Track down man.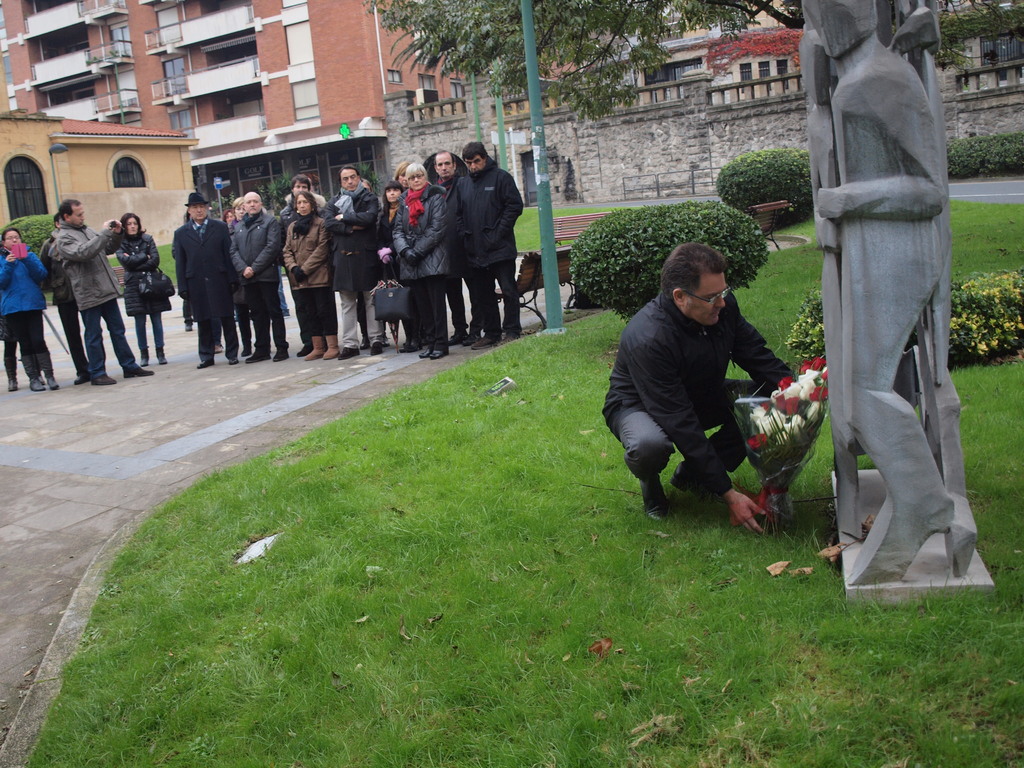
Tracked to box(454, 141, 530, 351).
